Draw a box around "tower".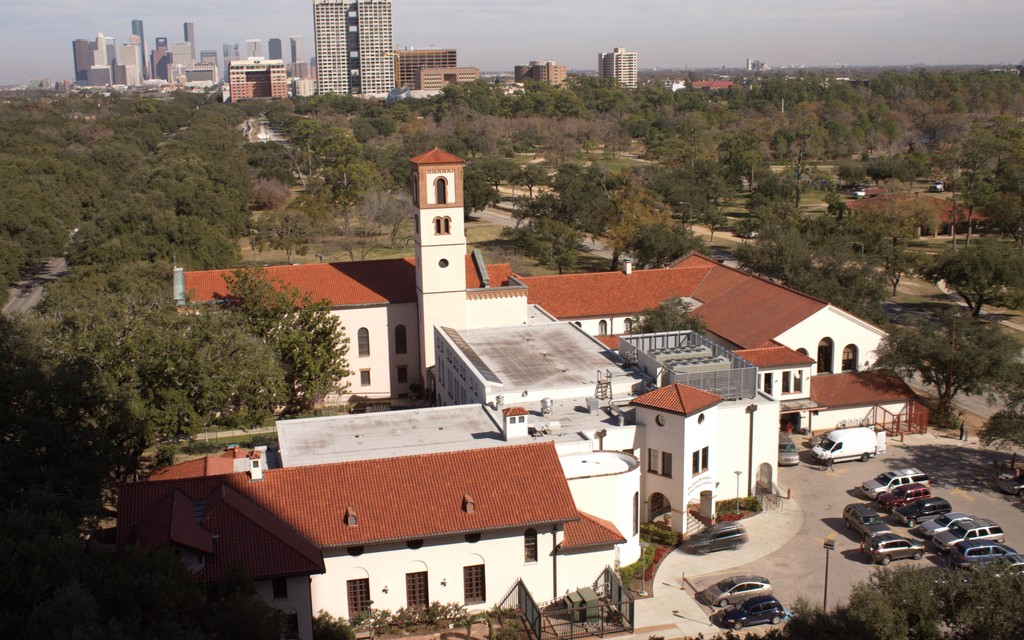
<region>125, 21, 146, 80</region>.
